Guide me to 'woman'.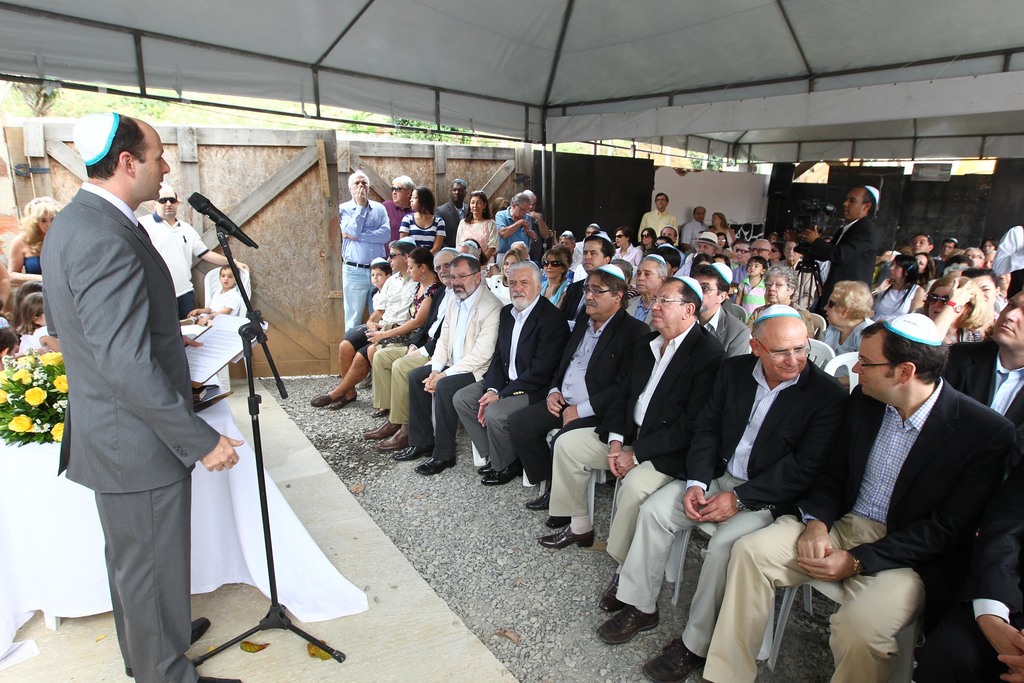
Guidance: crop(918, 255, 929, 300).
